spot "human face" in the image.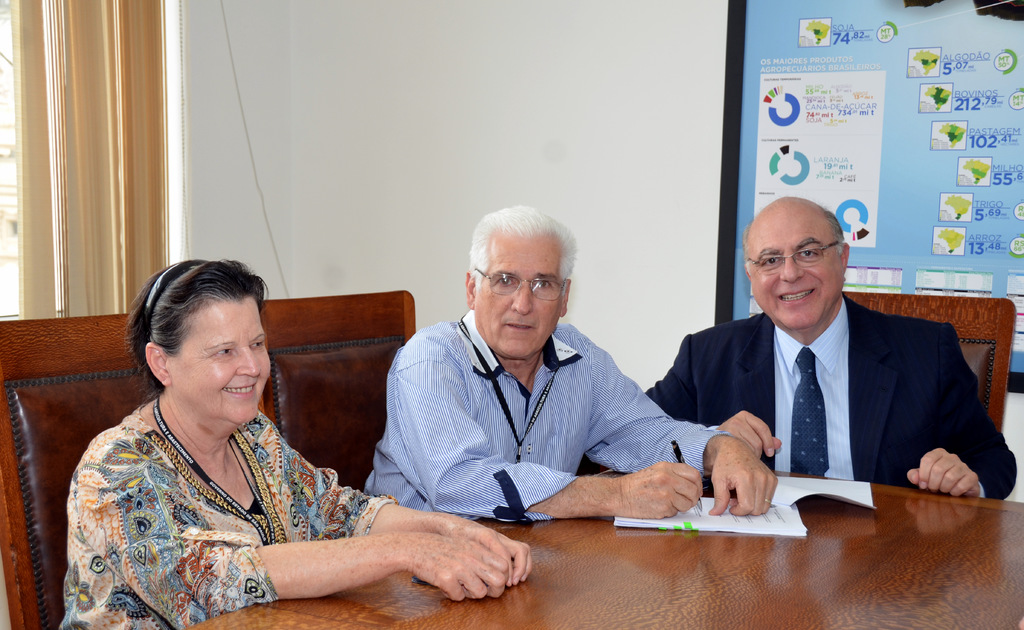
"human face" found at BBox(751, 214, 844, 333).
